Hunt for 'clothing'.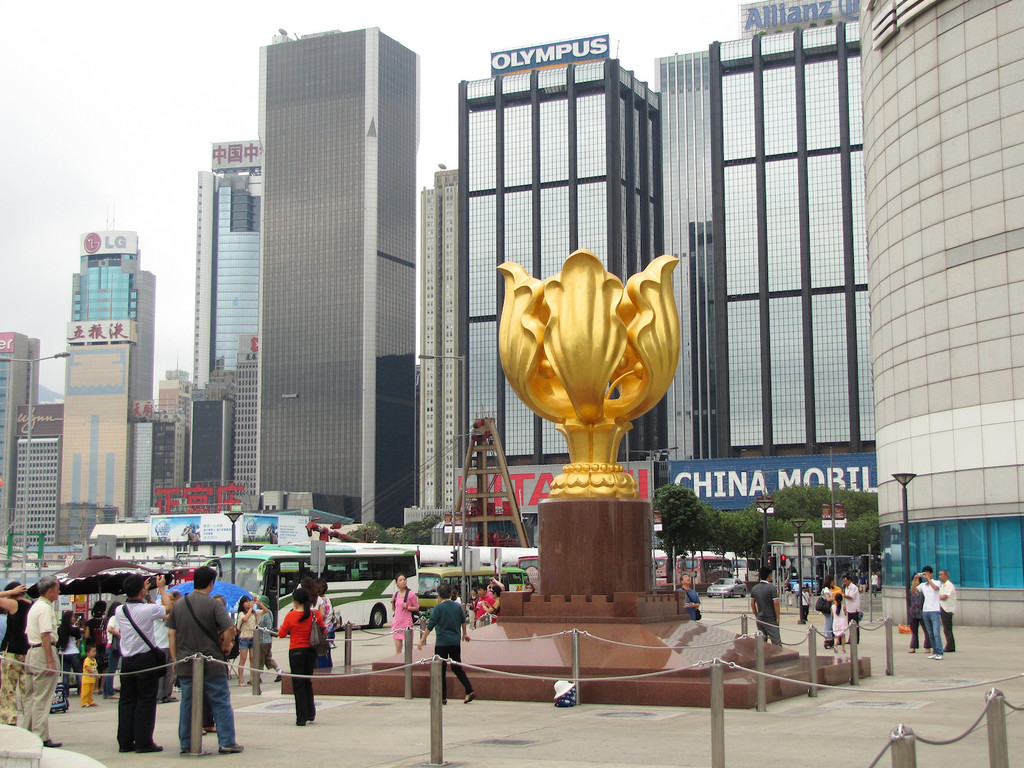
Hunted down at l=940, t=582, r=956, b=655.
